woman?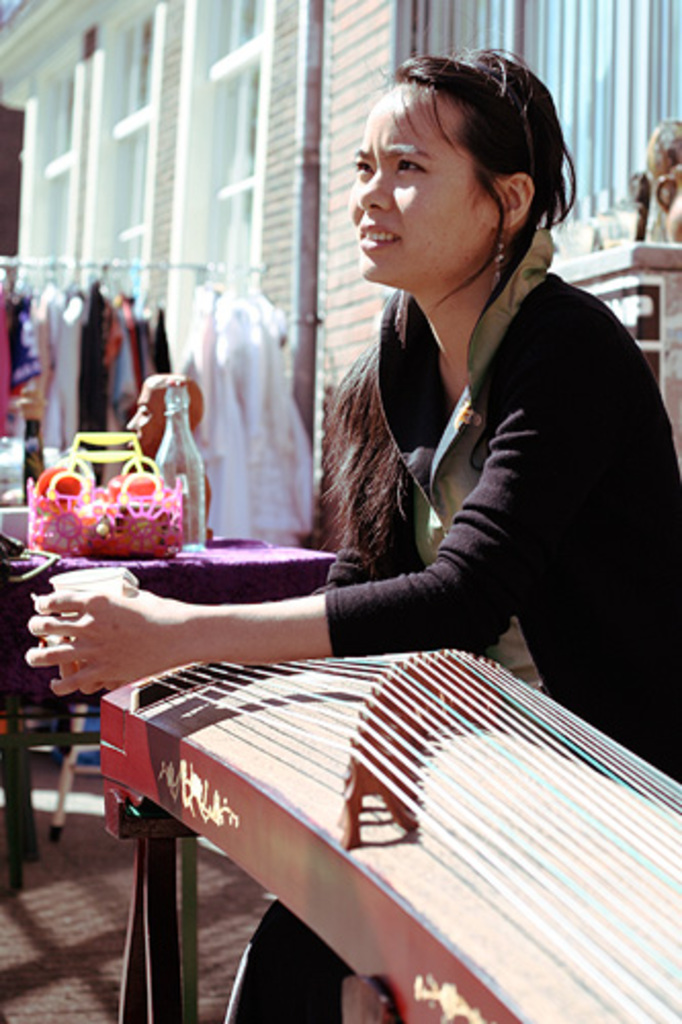
x1=29, y1=31, x2=680, y2=784
